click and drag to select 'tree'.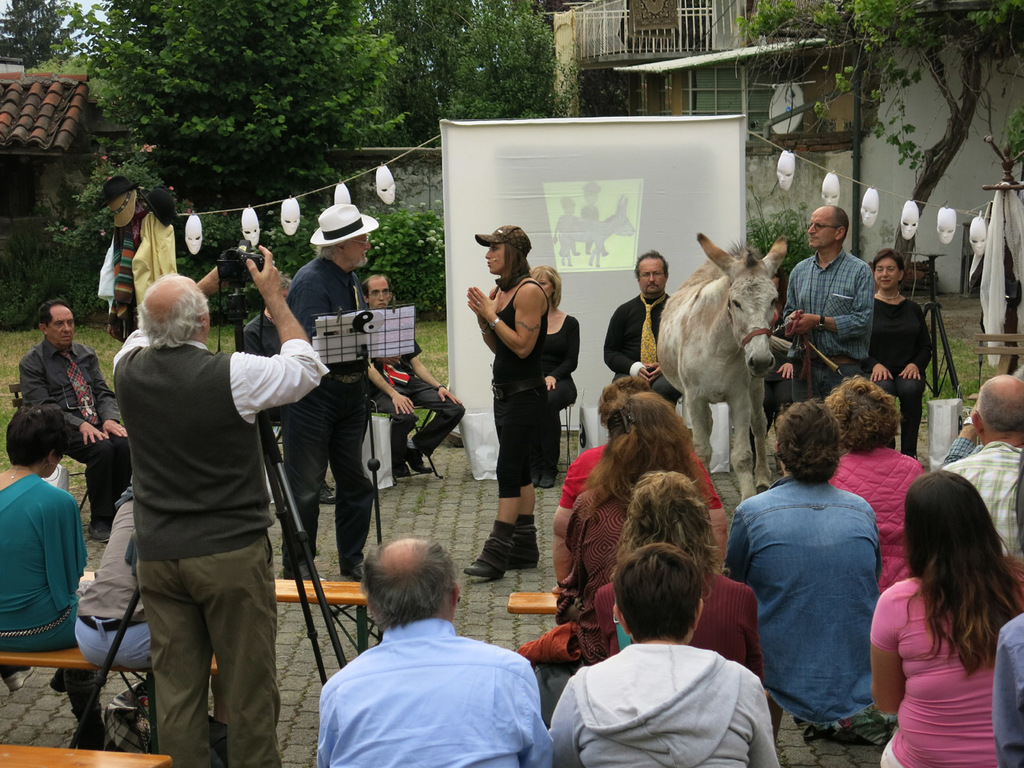
Selection: [748, 0, 1023, 274].
